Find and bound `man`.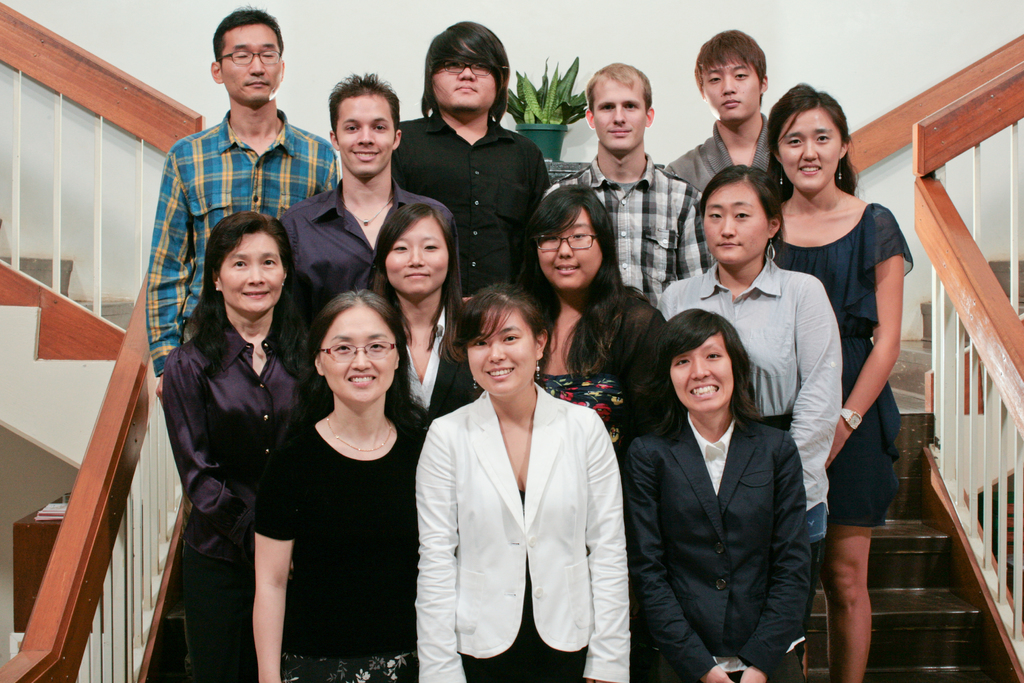
Bound: crop(278, 68, 444, 325).
